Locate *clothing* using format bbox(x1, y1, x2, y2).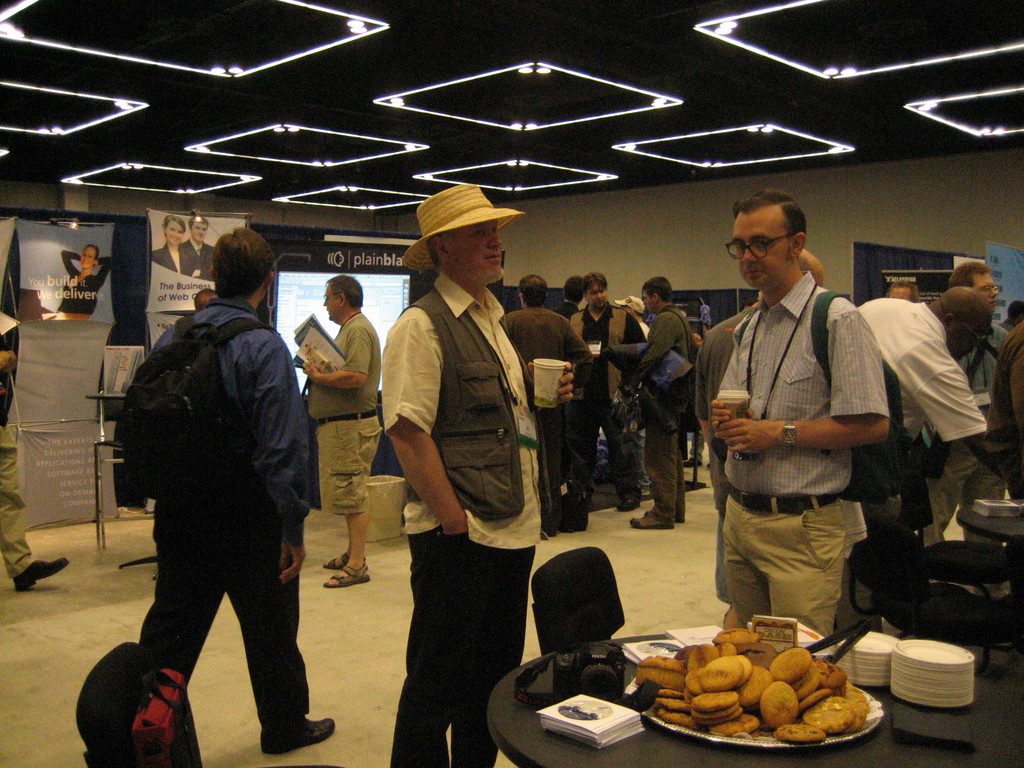
bbox(571, 303, 652, 512).
